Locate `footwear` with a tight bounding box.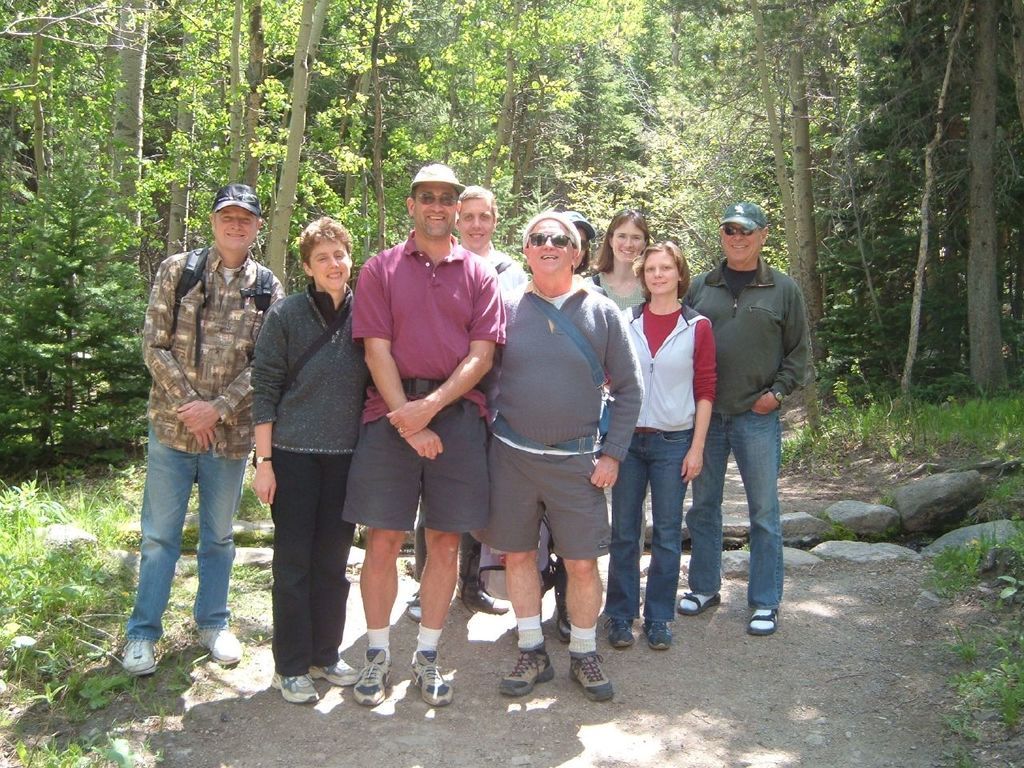
459/588/508/612.
